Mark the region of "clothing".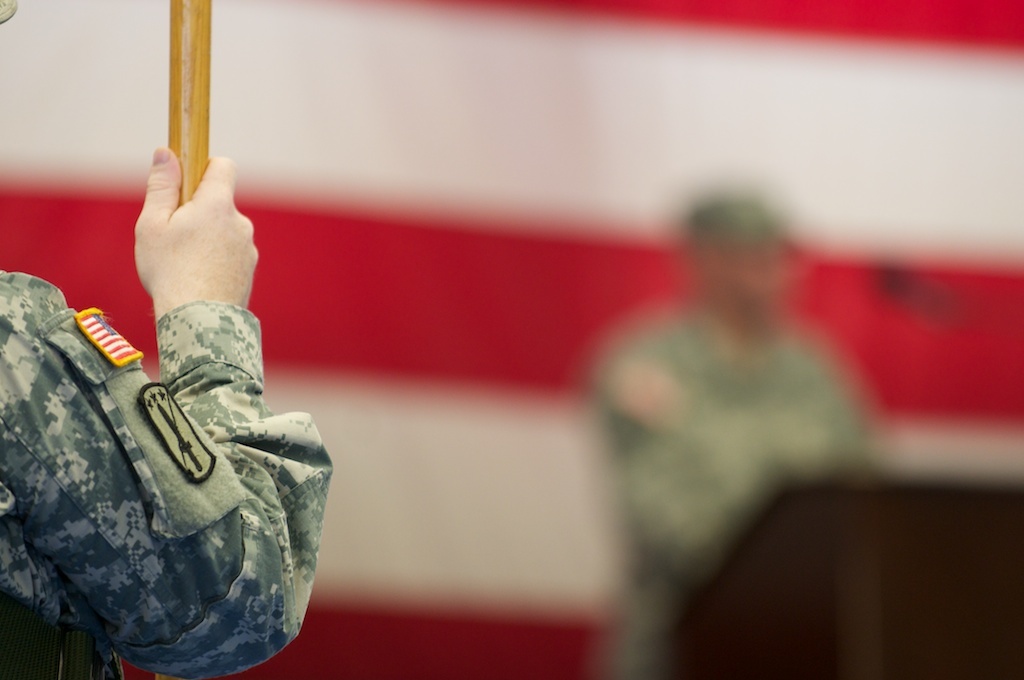
Region: box(11, 241, 338, 679).
